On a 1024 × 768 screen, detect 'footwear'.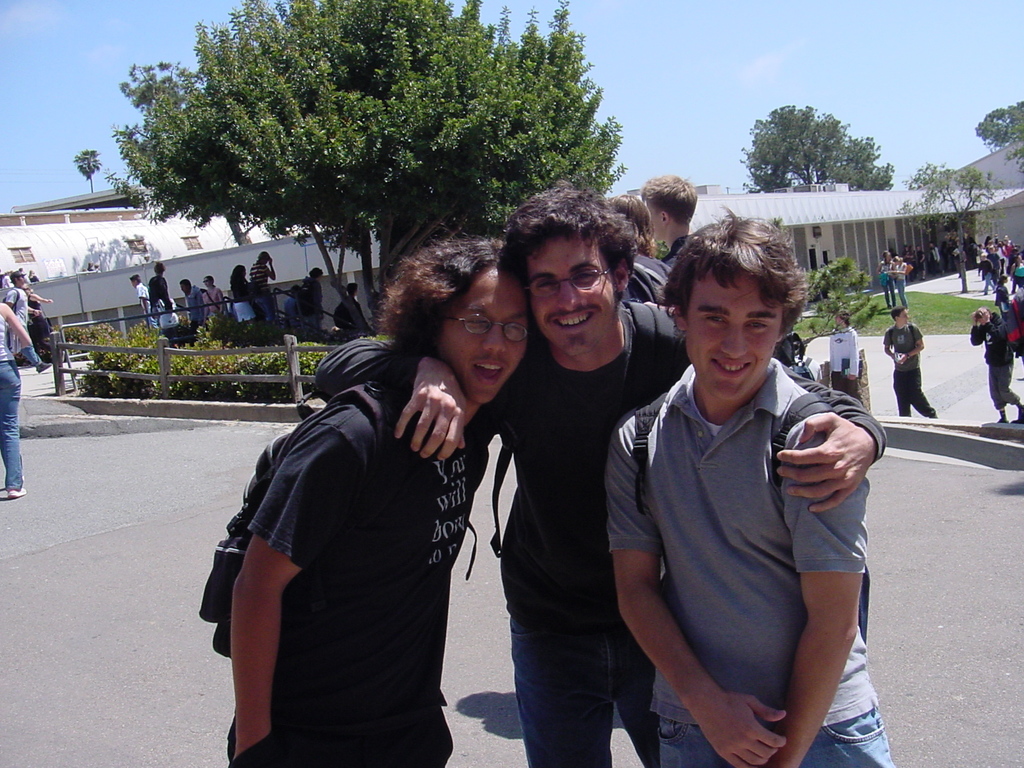
x1=22, y1=474, x2=24, y2=481.
